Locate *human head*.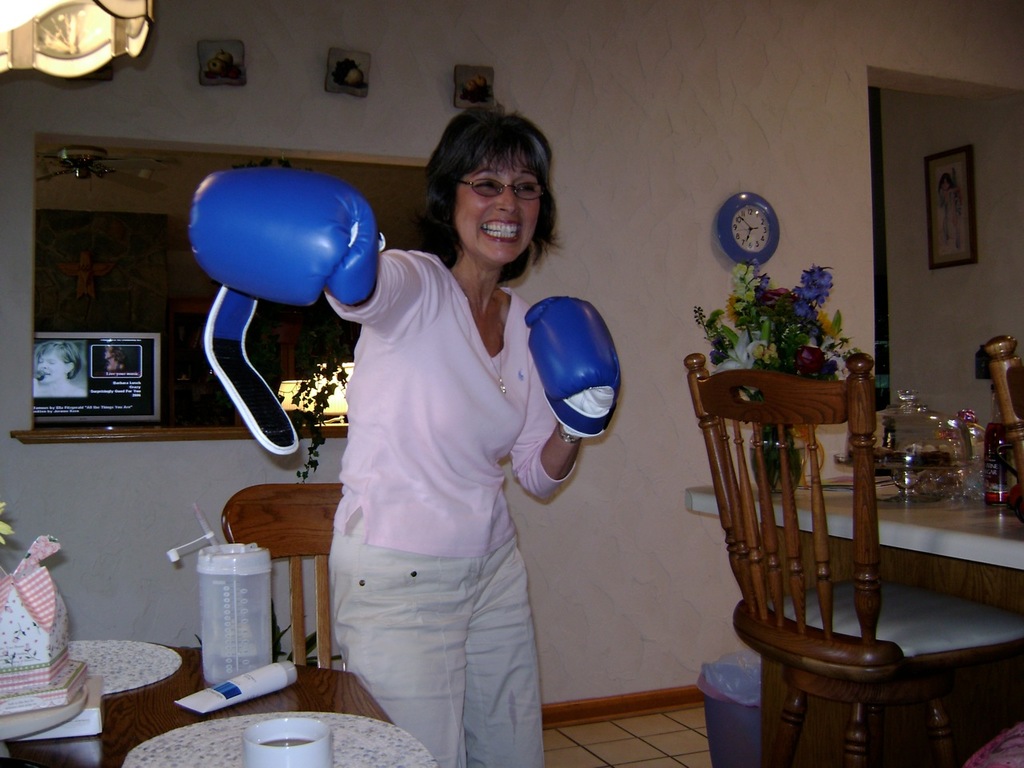
Bounding box: 935 174 958 204.
